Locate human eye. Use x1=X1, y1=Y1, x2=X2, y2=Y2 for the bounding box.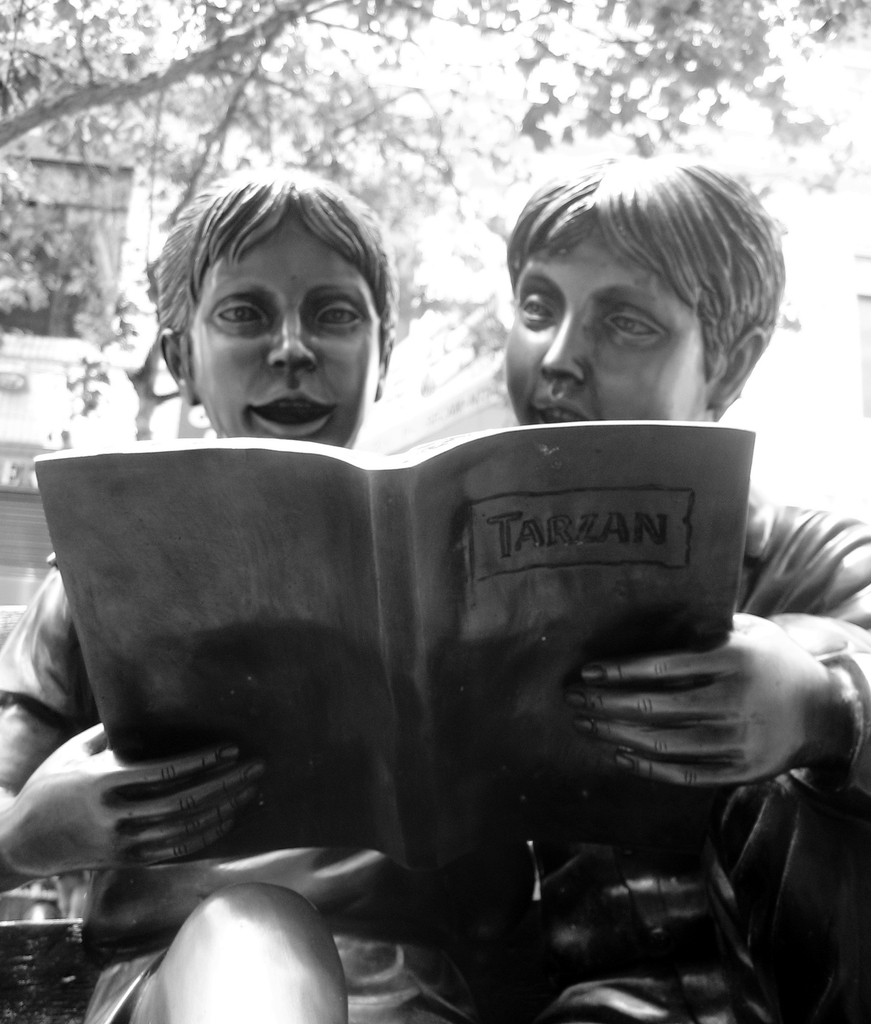
x1=605, y1=309, x2=664, y2=341.
